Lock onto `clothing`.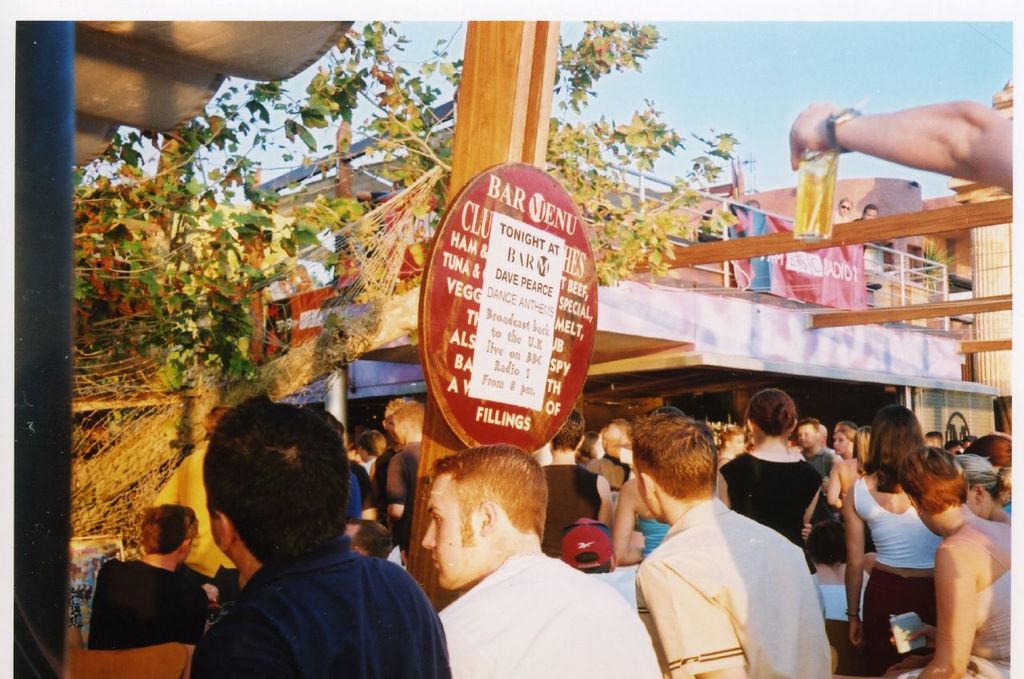
Locked: [left=190, top=548, right=420, bottom=671].
